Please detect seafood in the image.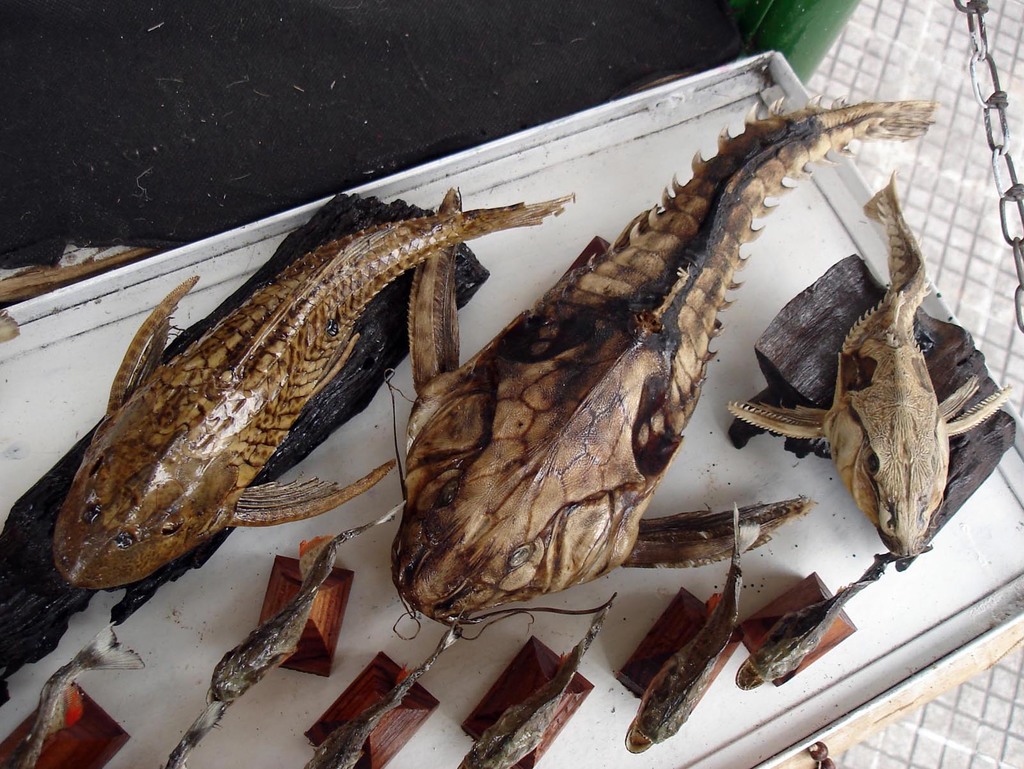
163, 496, 412, 765.
